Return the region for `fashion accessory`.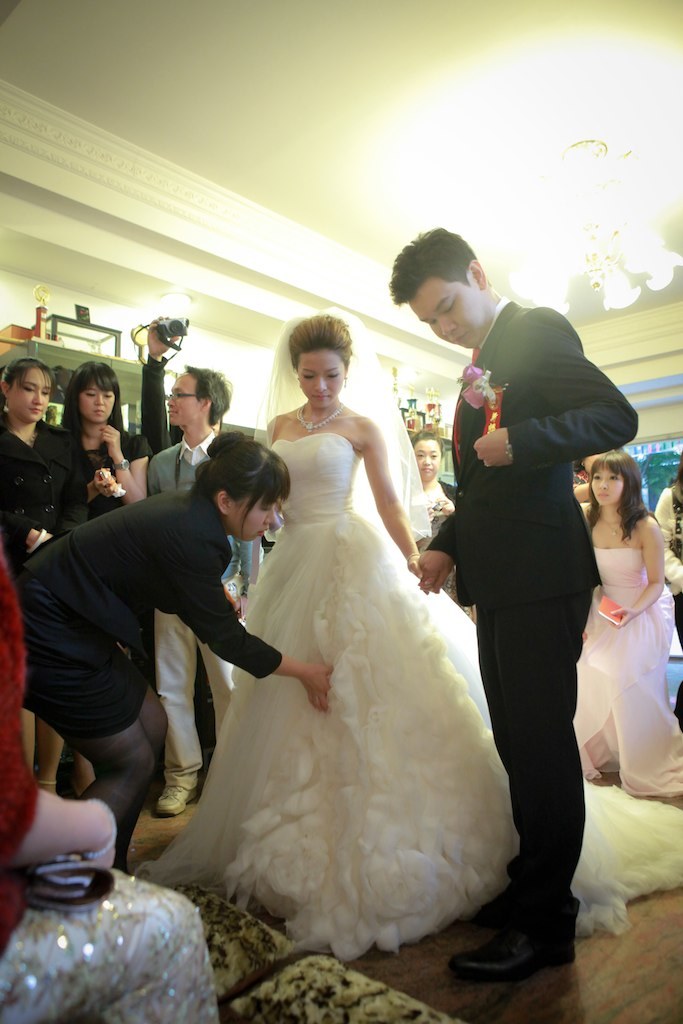
{"left": 102, "top": 486, "right": 109, "bottom": 495}.
